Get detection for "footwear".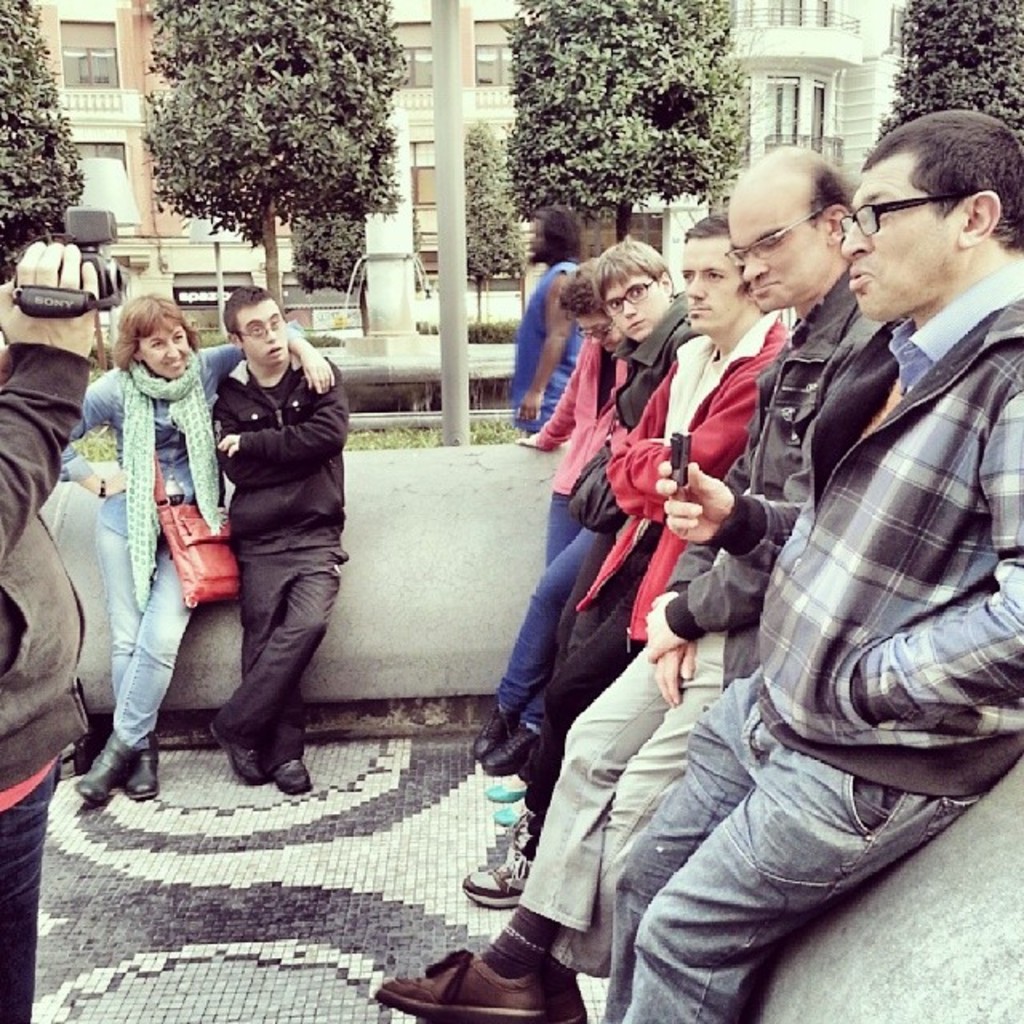
Detection: l=208, t=722, r=266, b=786.
